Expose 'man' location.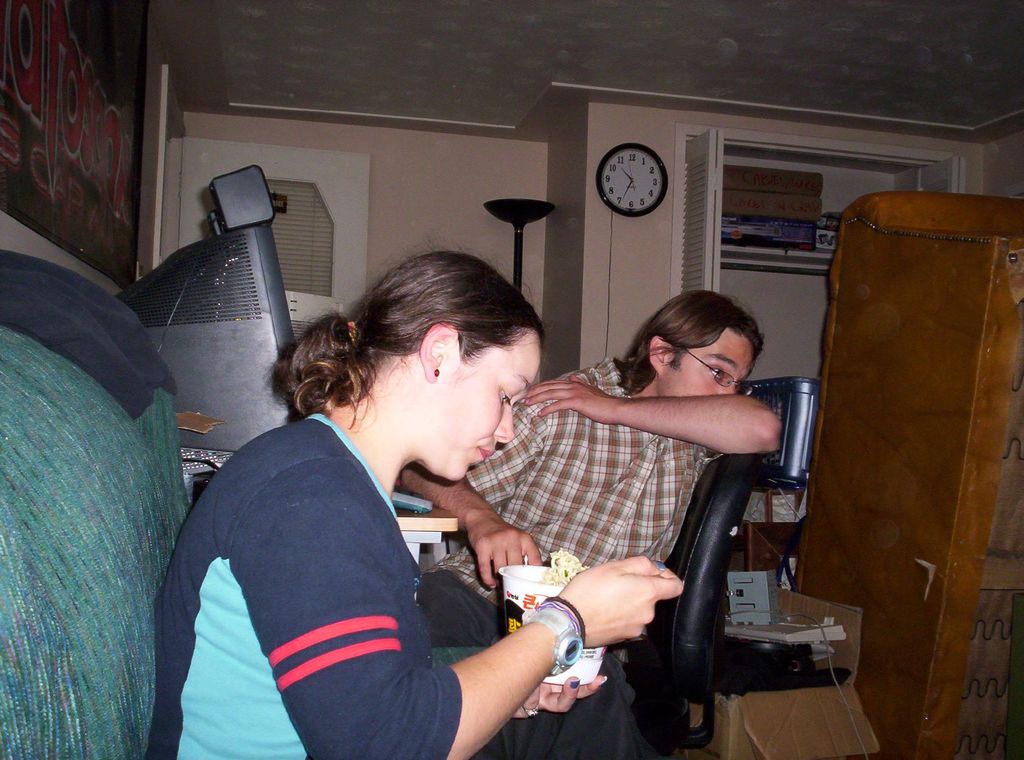
Exposed at detection(397, 287, 786, 759).
